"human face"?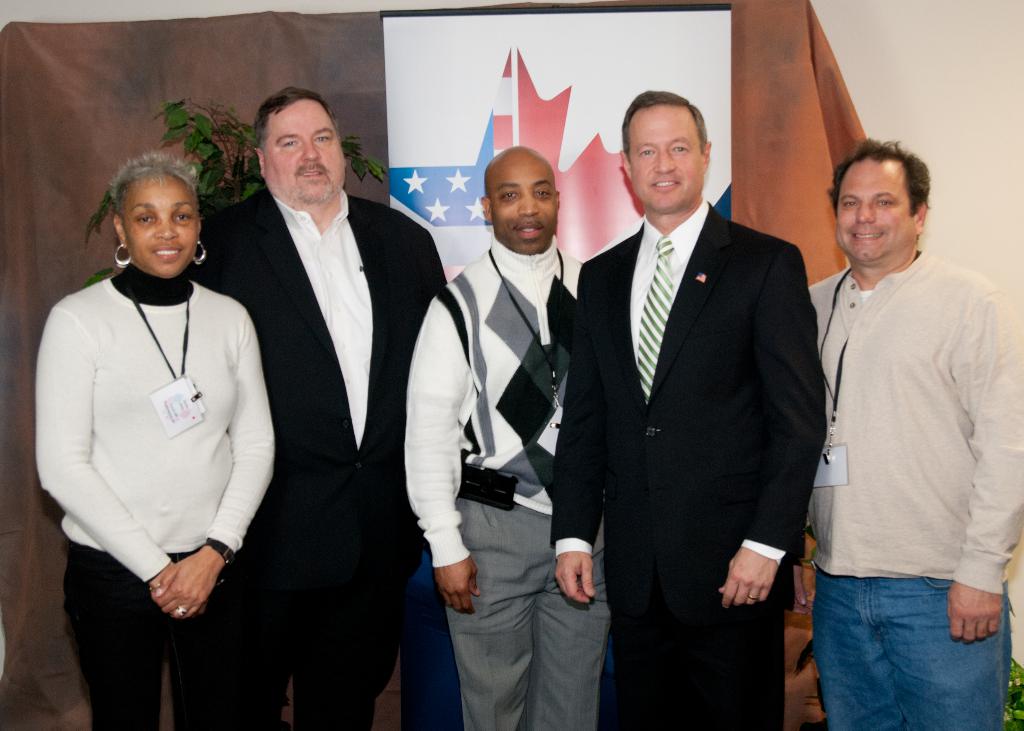
left=627, top=105, right=706, bottom=215
